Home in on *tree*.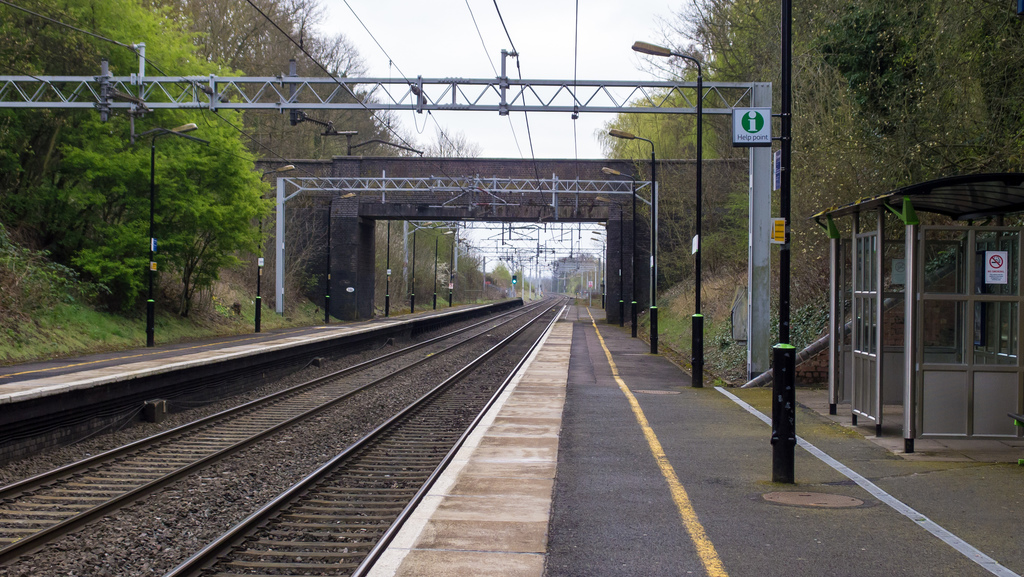
Homed in at [109, 77, 279, 324].
